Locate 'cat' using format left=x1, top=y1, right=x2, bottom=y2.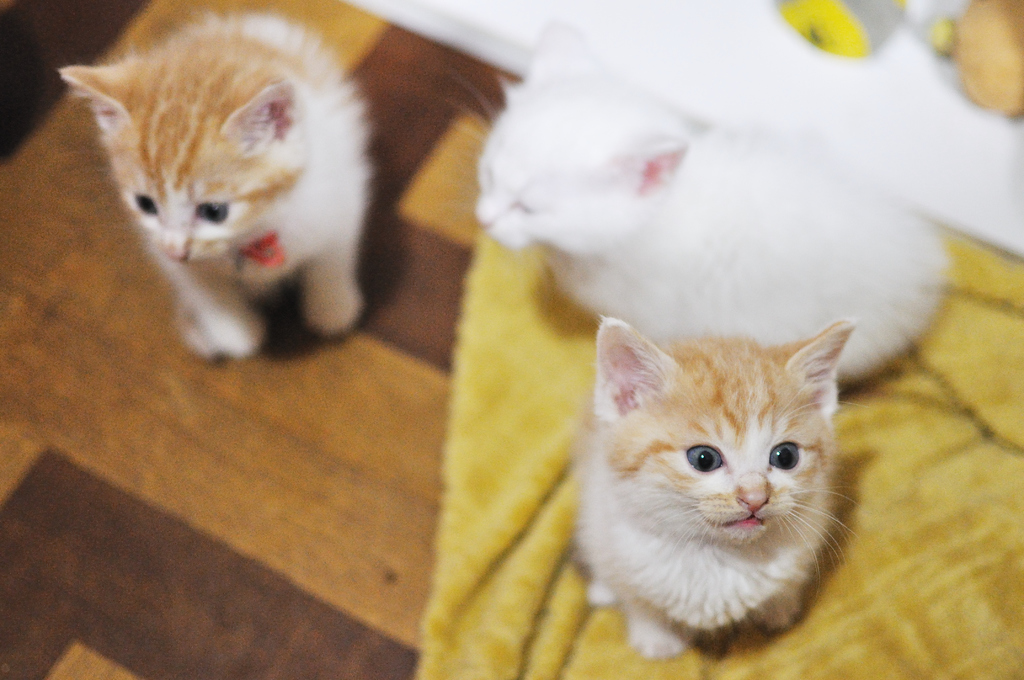
left=446, top=20, right=943, bottom=392.
